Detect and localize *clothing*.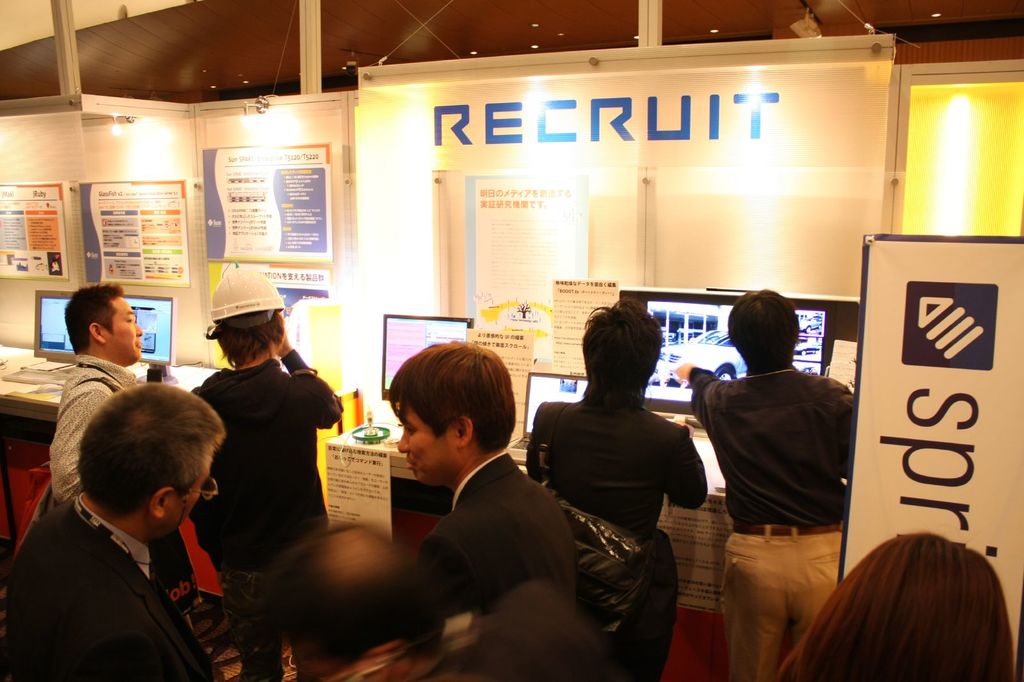
Localized at crop(48, 356, 145, 505).
